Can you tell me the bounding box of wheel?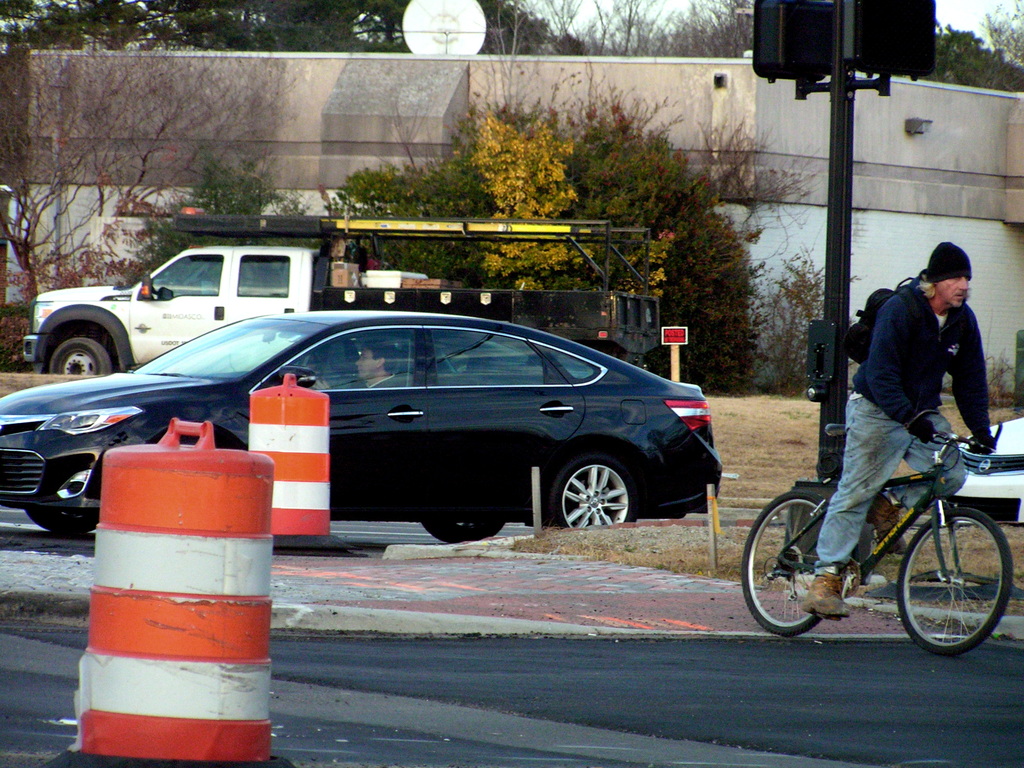
<box>419,518,505,546</box>.
